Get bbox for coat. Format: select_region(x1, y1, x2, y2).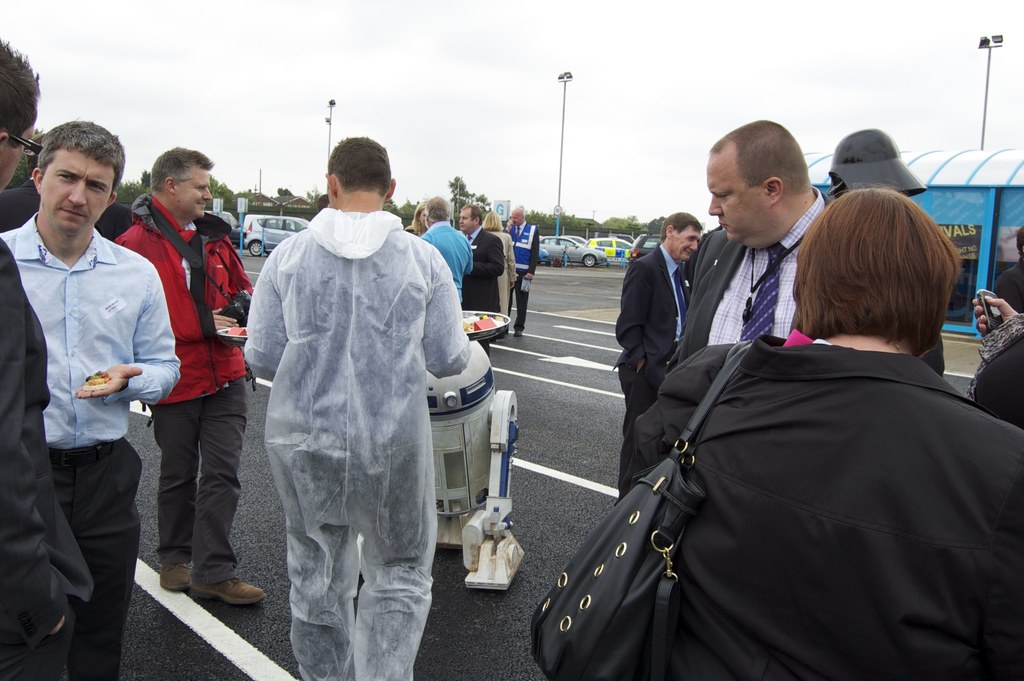
select_region(456, 225, 505, 318).
